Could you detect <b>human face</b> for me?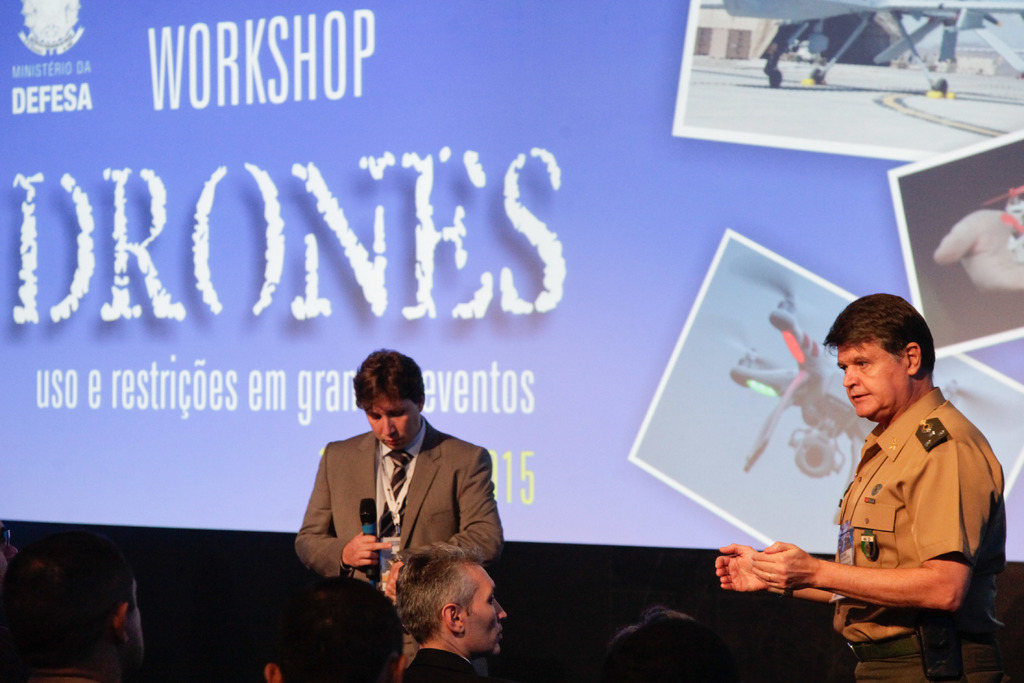
Detection result: bbox=(461, 561, 508, 662).
